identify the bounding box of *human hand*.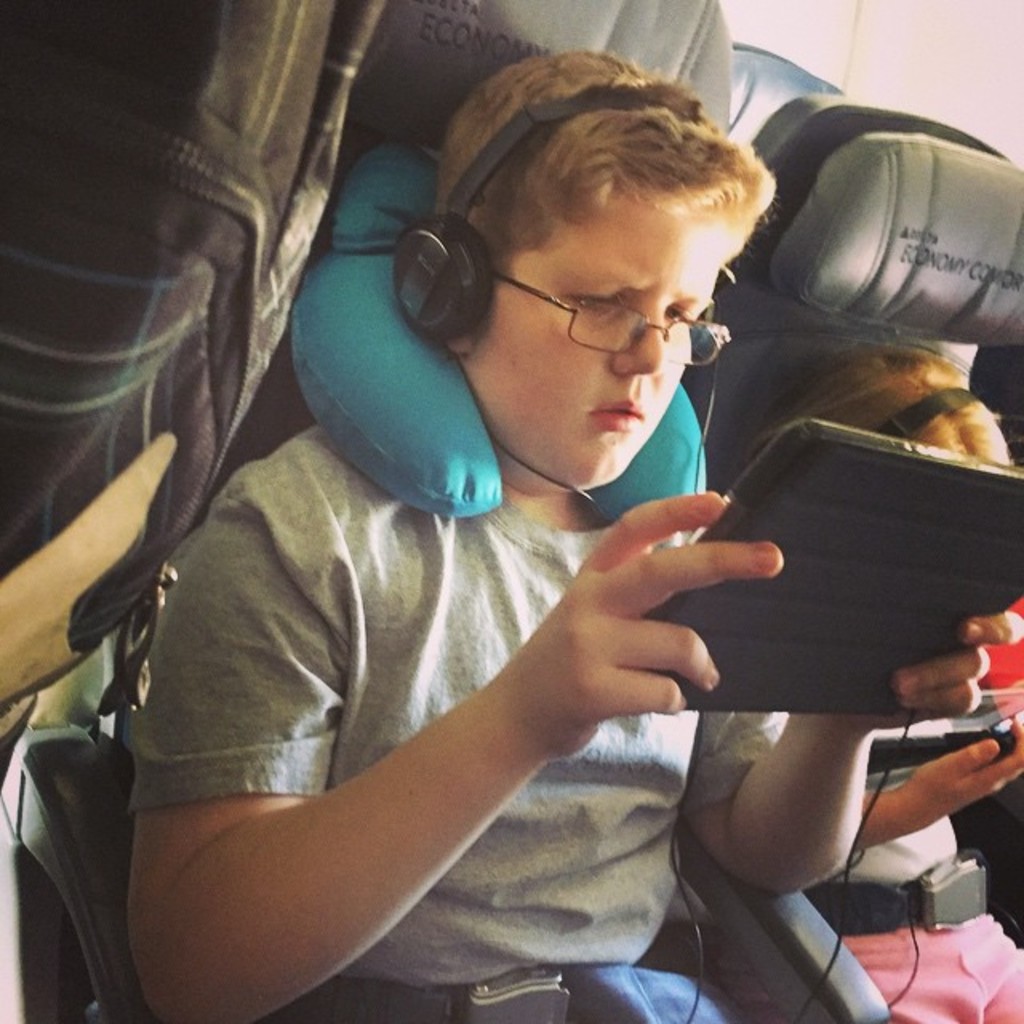
[509,475,723,766].
